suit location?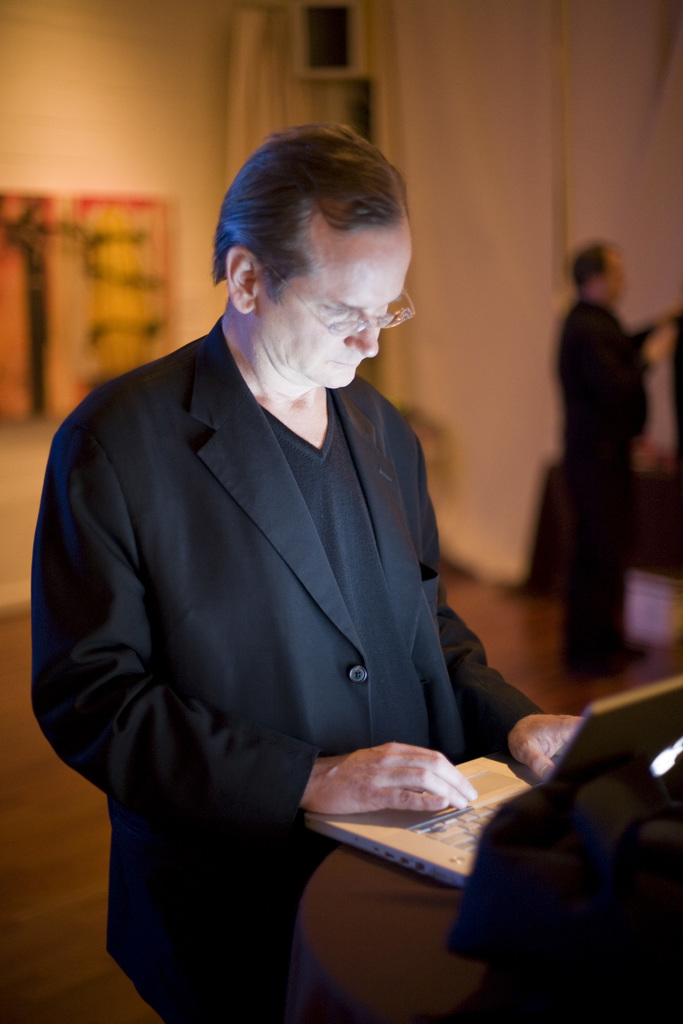
Rect(55, 191, 510, 1002)
